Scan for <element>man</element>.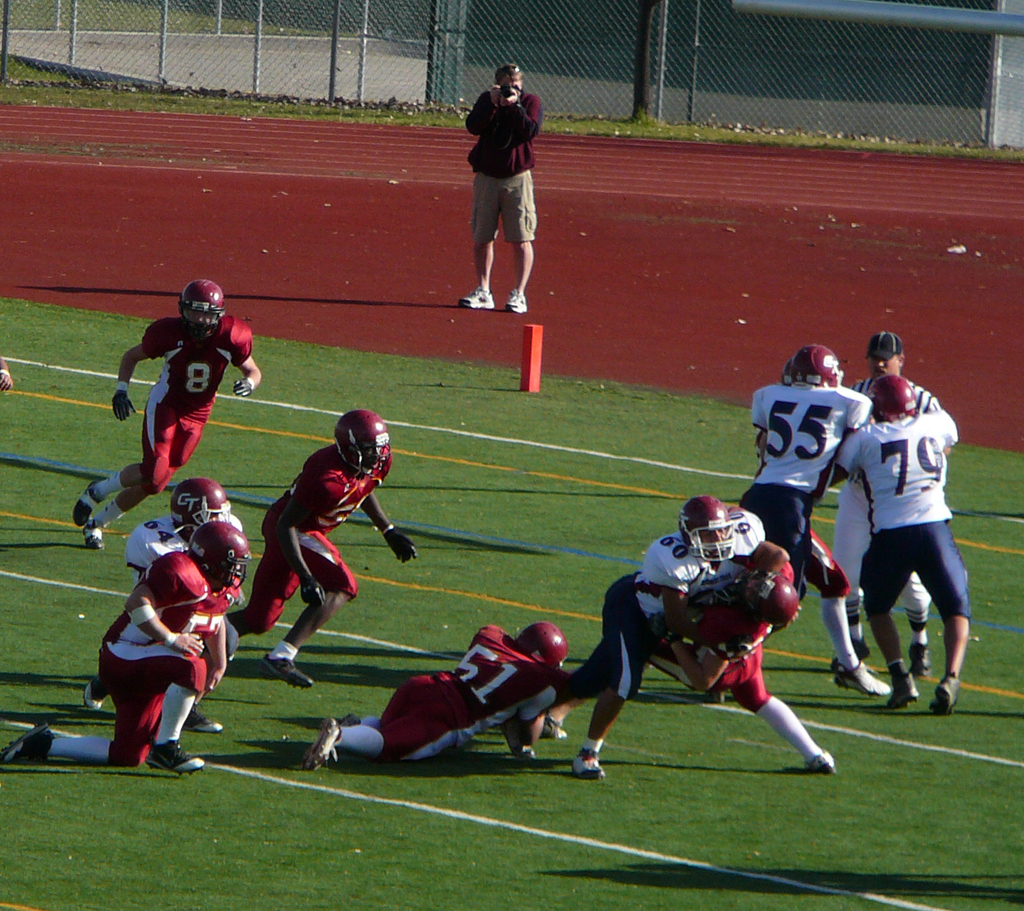
Scan result: 302/619/570/773.
